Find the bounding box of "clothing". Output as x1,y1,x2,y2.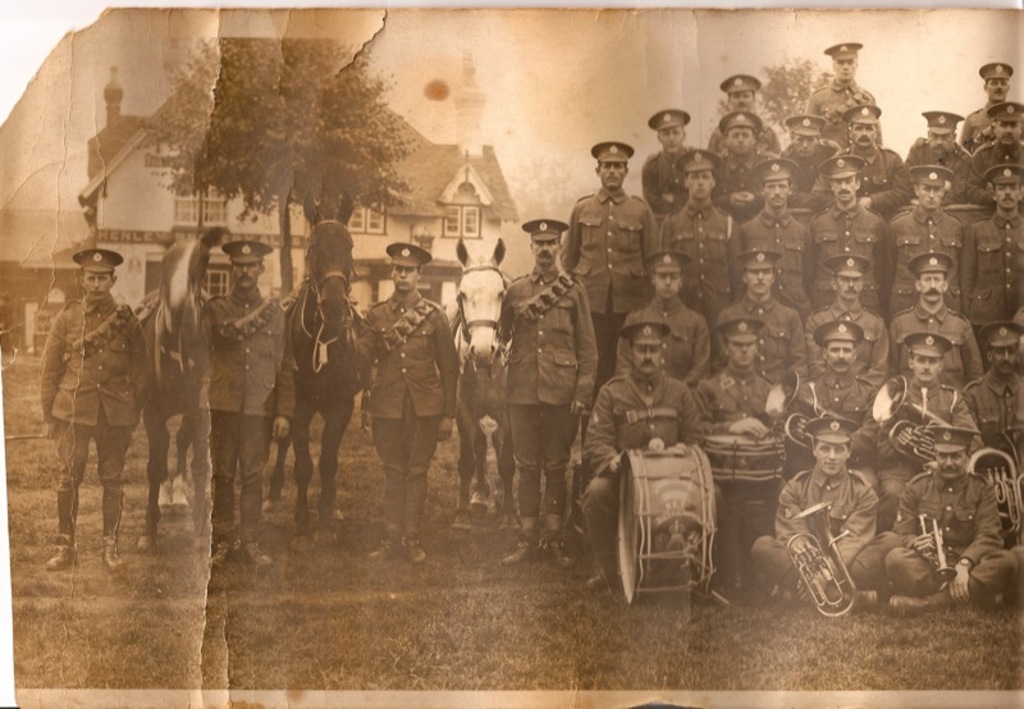
797,292,902,385.
